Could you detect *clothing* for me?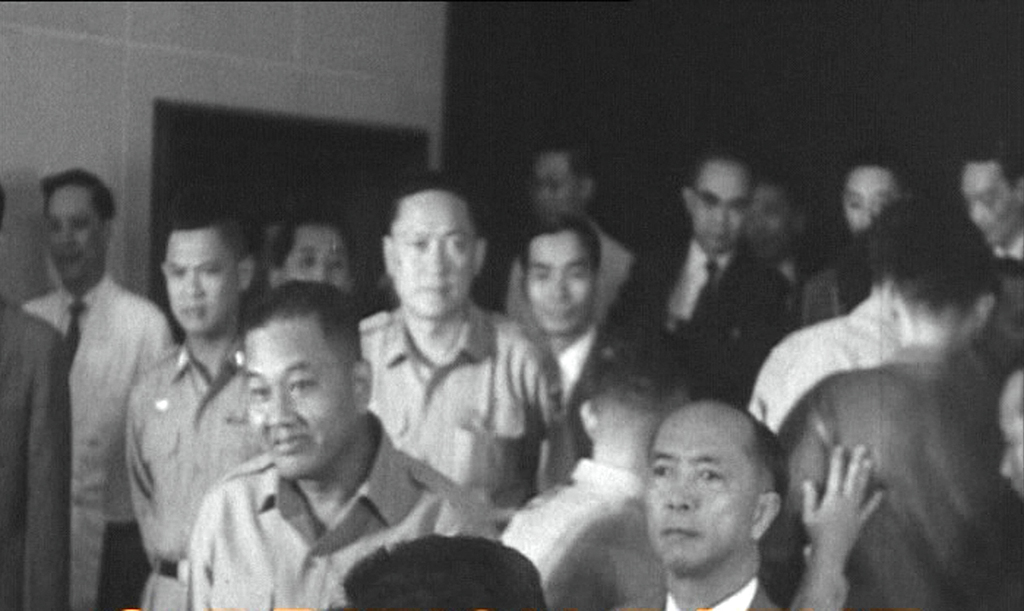
Detection result: (x1=23, y1=277, x2=178, y2=610).
